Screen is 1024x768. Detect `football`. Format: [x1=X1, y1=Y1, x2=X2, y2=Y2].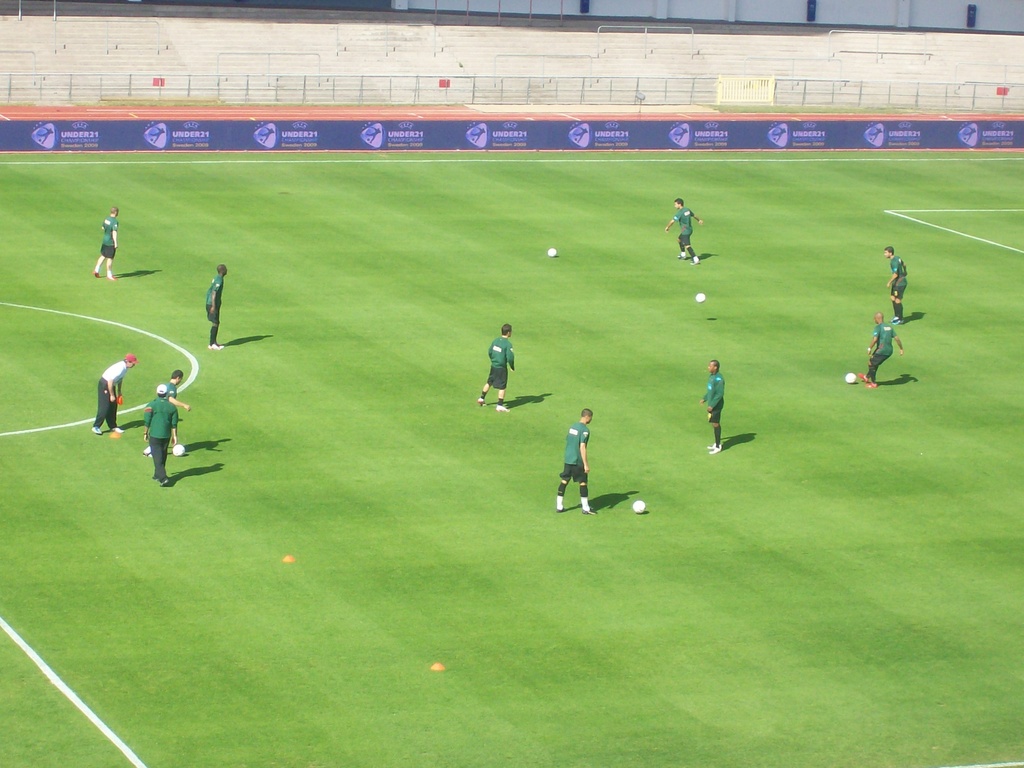
[x1=172, y1=444, x2=188, y2=457].
